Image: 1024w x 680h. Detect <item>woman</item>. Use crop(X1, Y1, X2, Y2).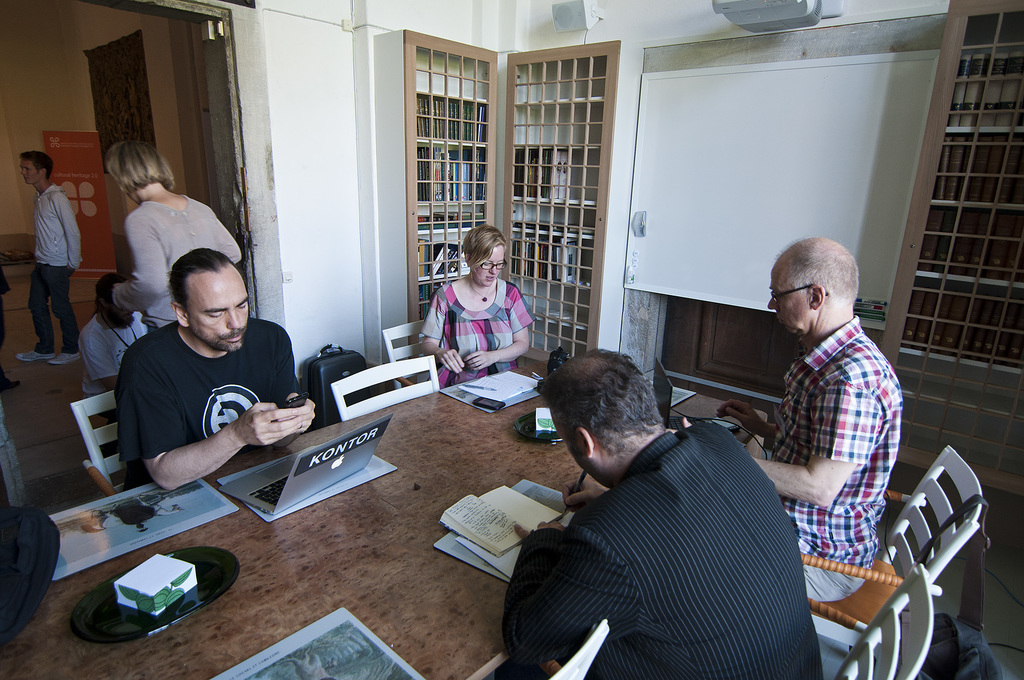
crop(419, 221, 545, 393).
